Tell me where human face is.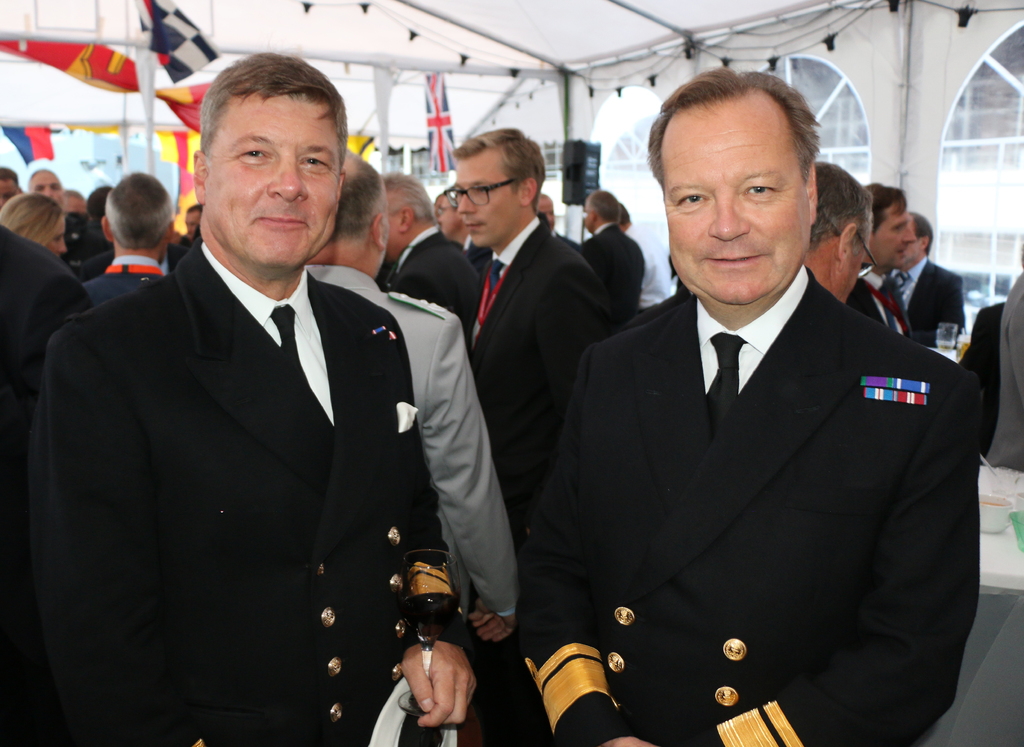
human face is at region(182, 213, 199, 239).
